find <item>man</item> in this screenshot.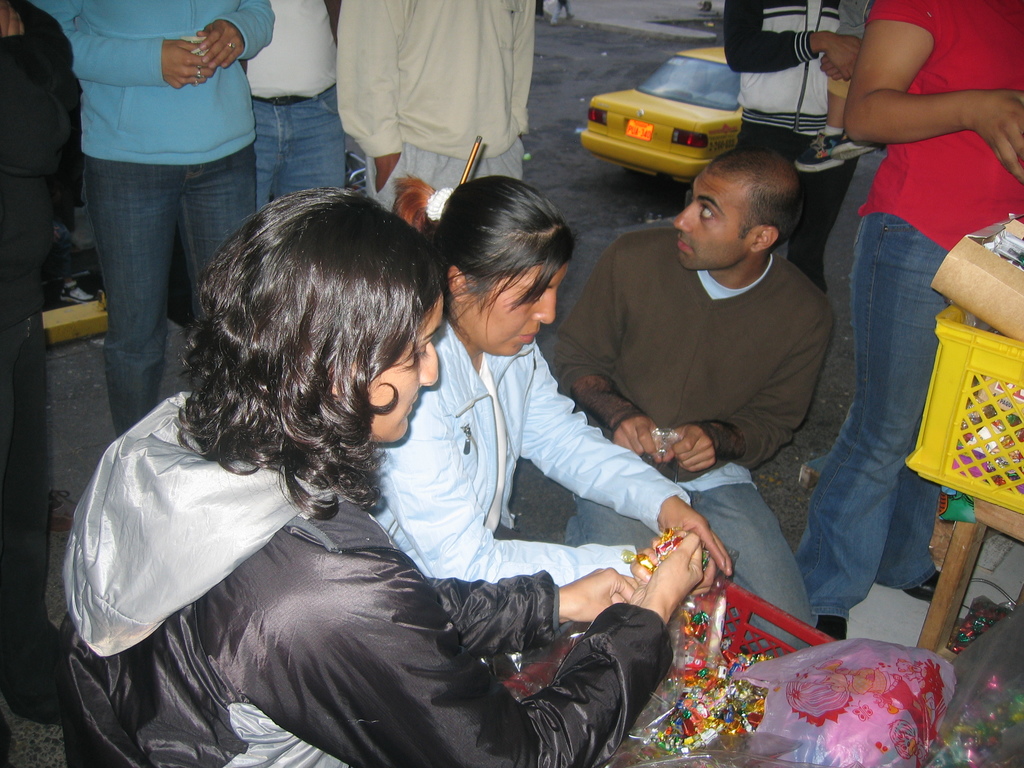
The bounding box for <item>man</item> is 26 0 277 435.
